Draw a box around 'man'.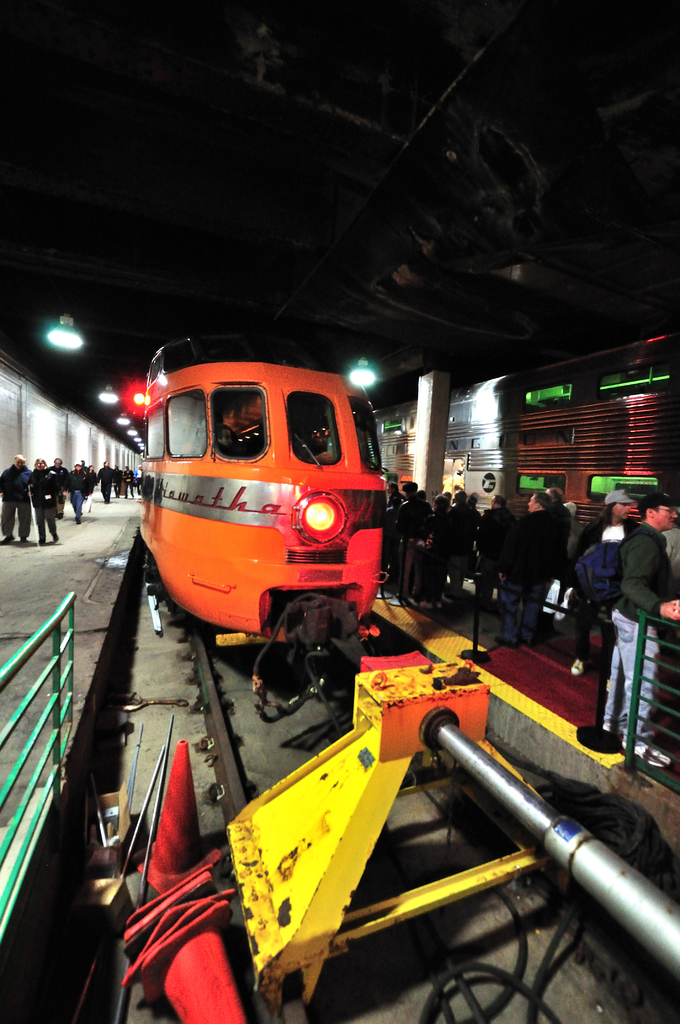
{"left": 499, "top": 483, "right": 551, "bottom": 650}.
